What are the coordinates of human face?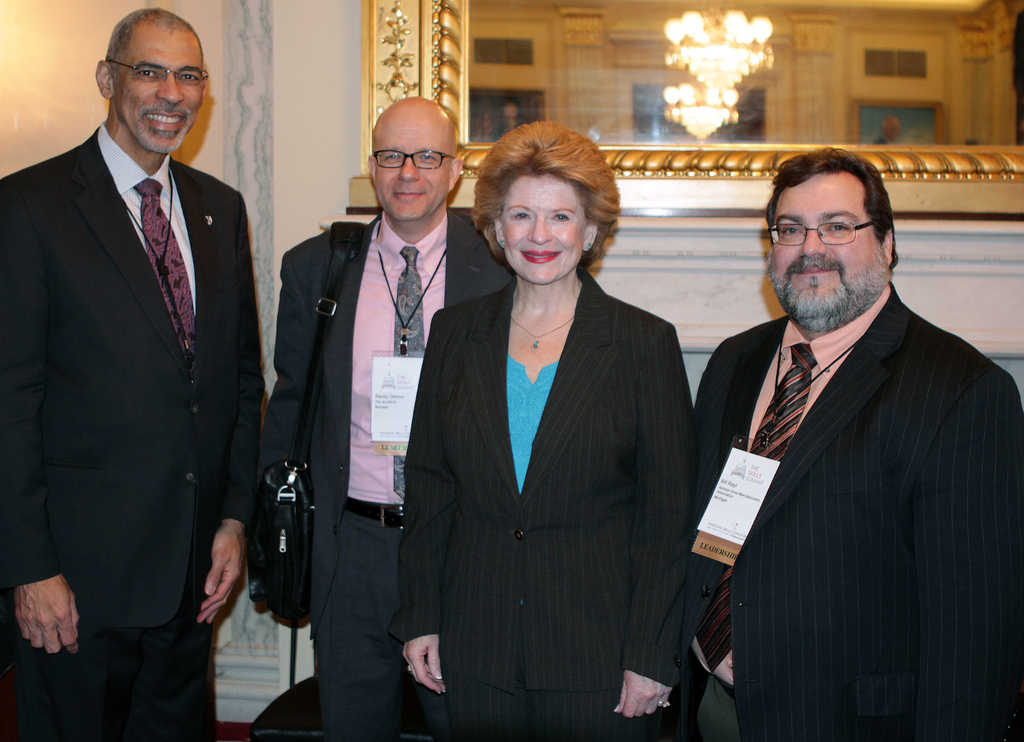
(left=372, top=113, right=456, bottom=222).
